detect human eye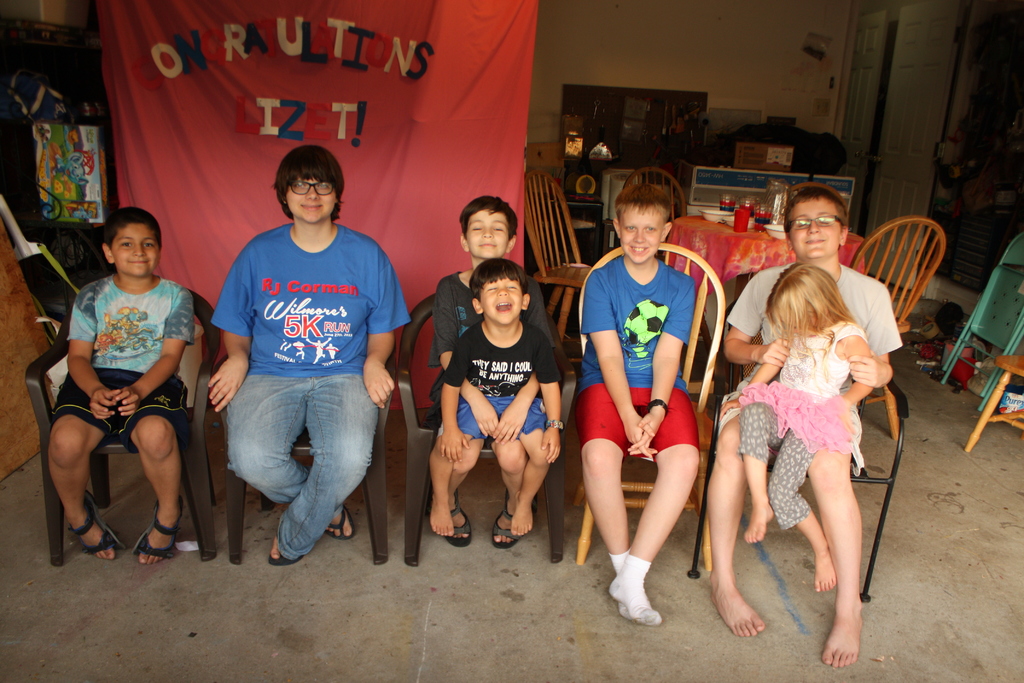
left=508, top=284, right=520, bottom=290
